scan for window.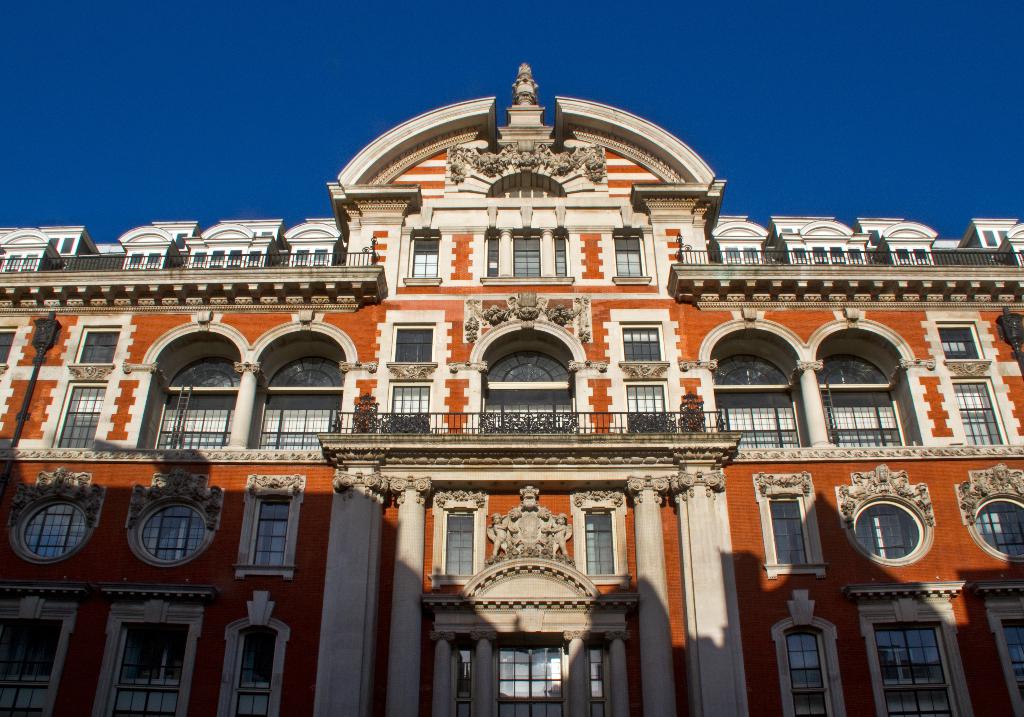
Scan result: (x1=618, y1=370, x2=676, y2=399).
